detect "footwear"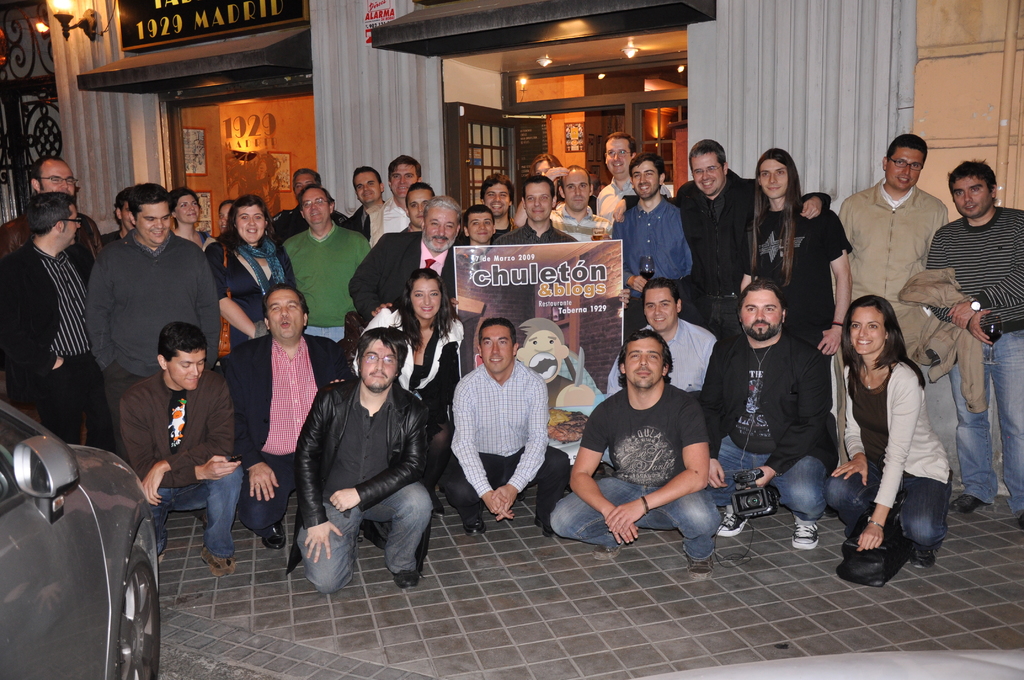
box(789, 519, 817, 553)
